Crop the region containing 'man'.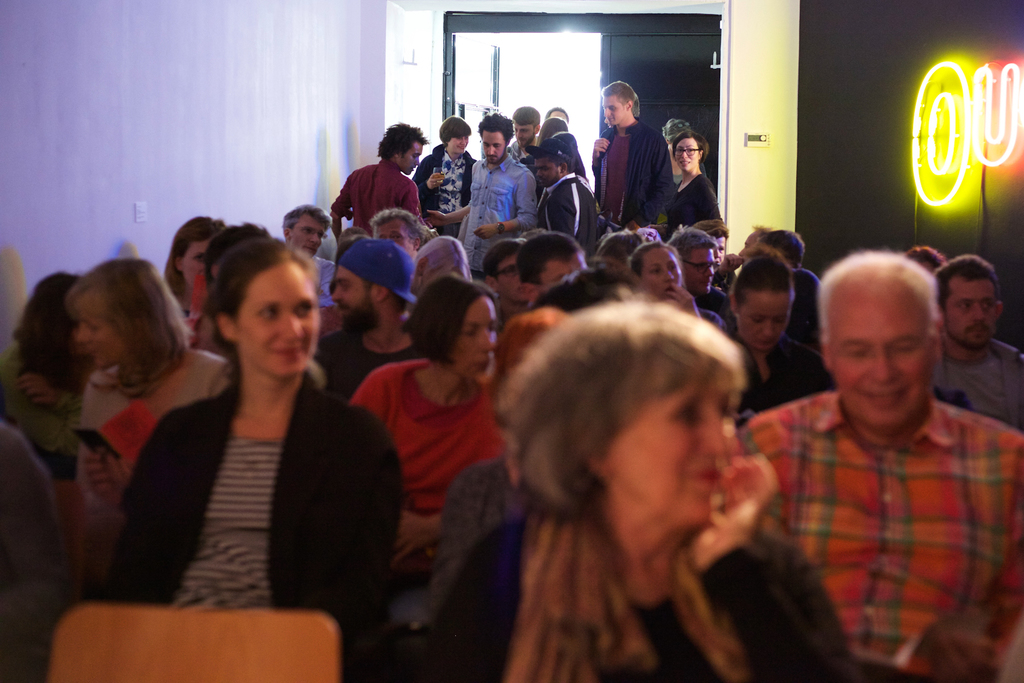
Crop region: (x1=516, y1=234, x2=609, y2=316).
